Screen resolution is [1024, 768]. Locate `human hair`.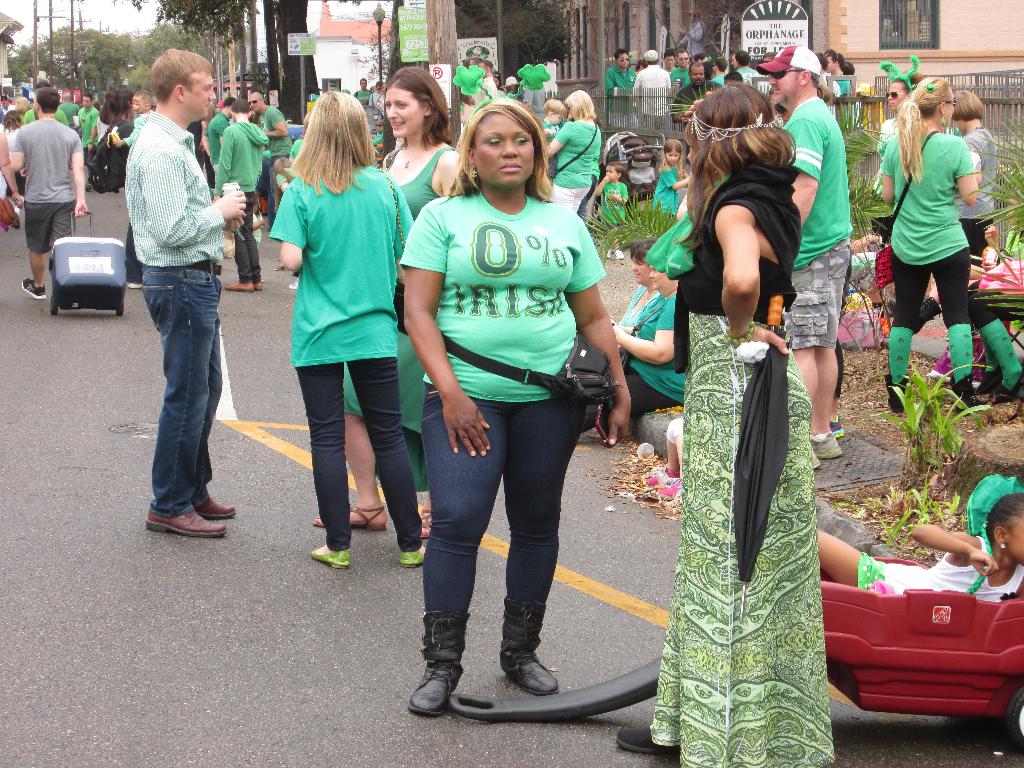
x1=694 y1=52 x2=708 y2=61.
